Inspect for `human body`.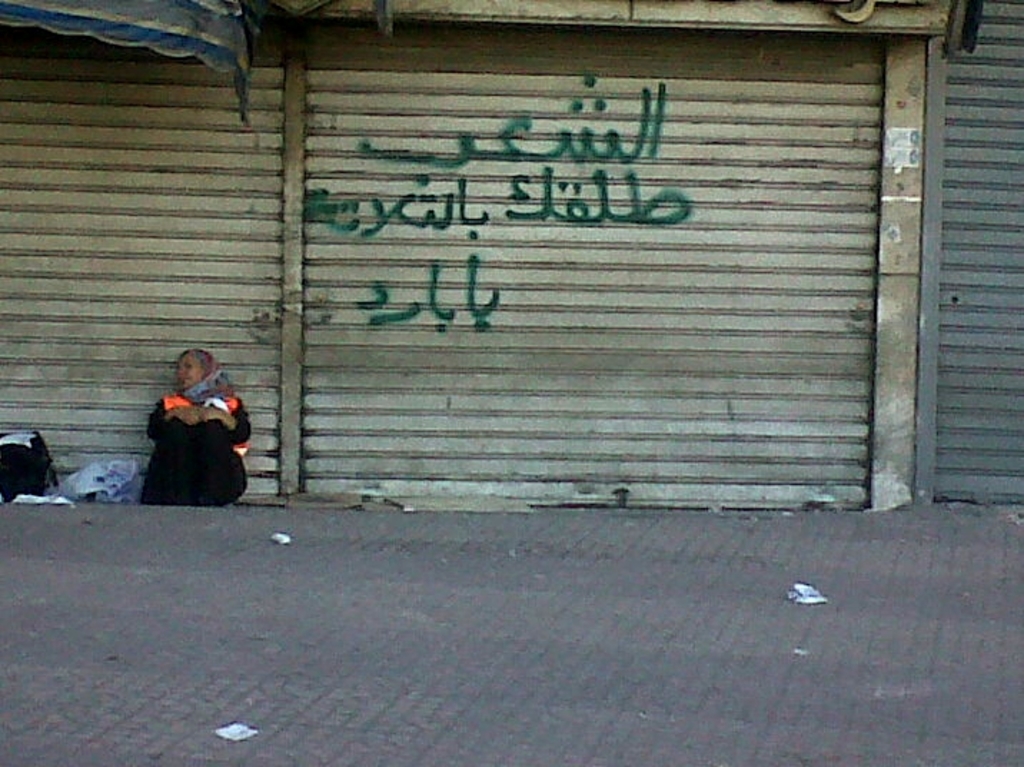
Inspection: <region>127, 341, 266, 502</region>.
